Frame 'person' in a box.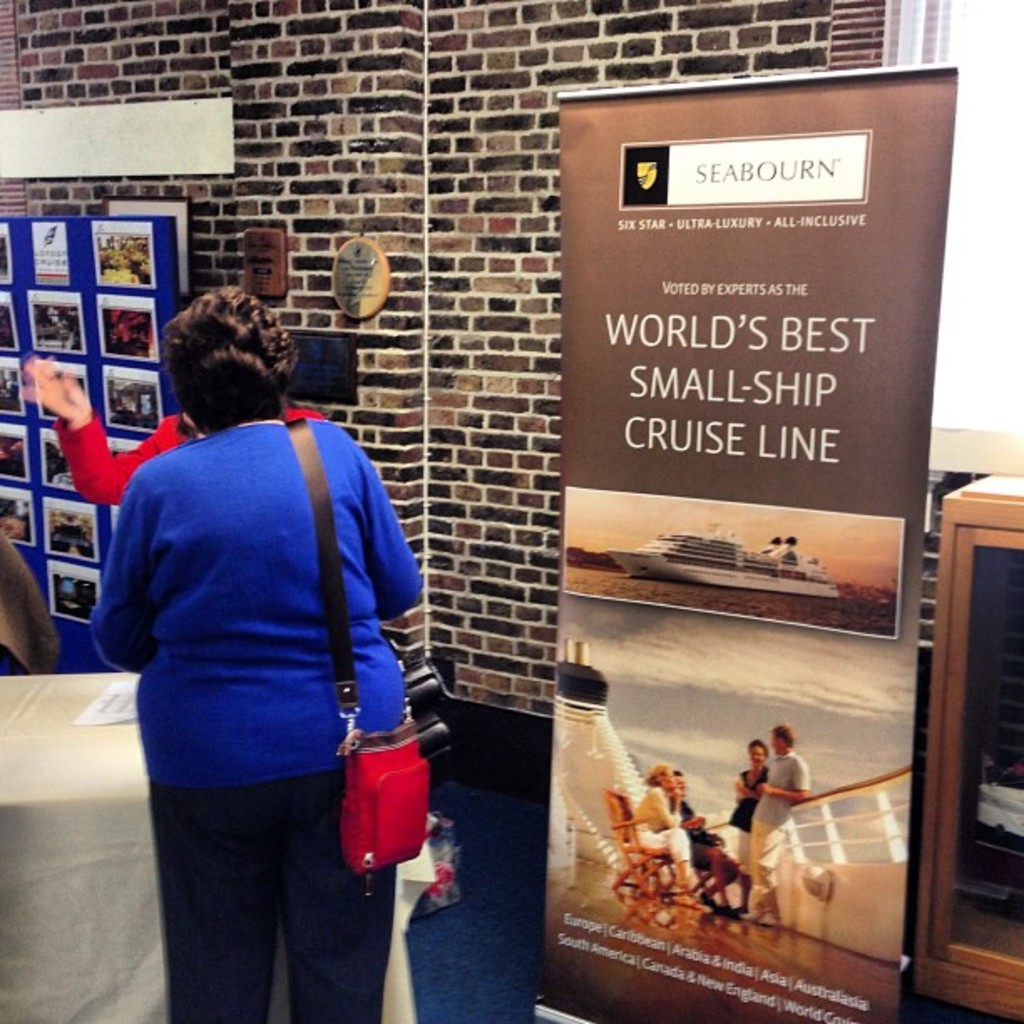
bbox=[149, 298, 495, 970].
